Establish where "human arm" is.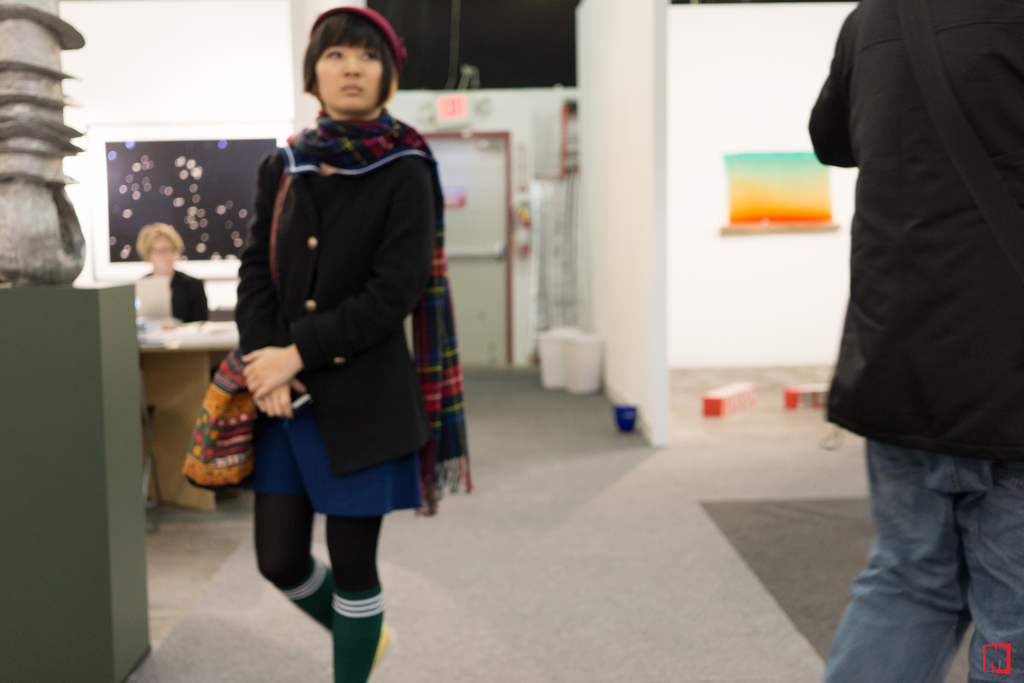
Established at bbox=[238, 155, 436, 400].
